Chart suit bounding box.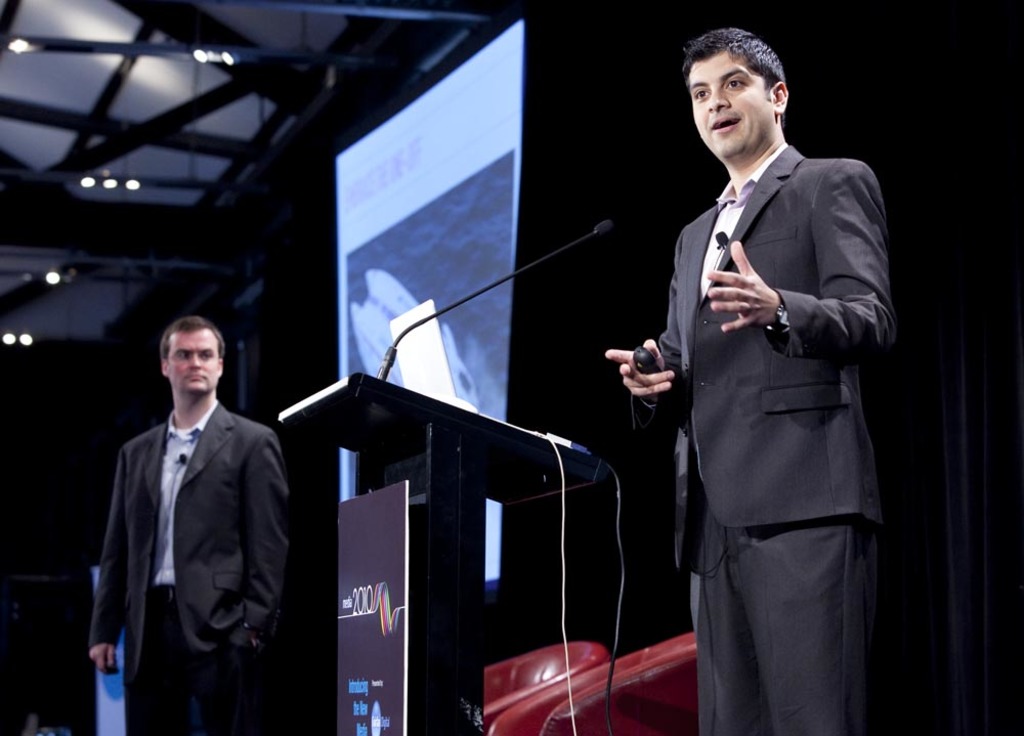
Charted: select_region(89, 403, 293, 735).
